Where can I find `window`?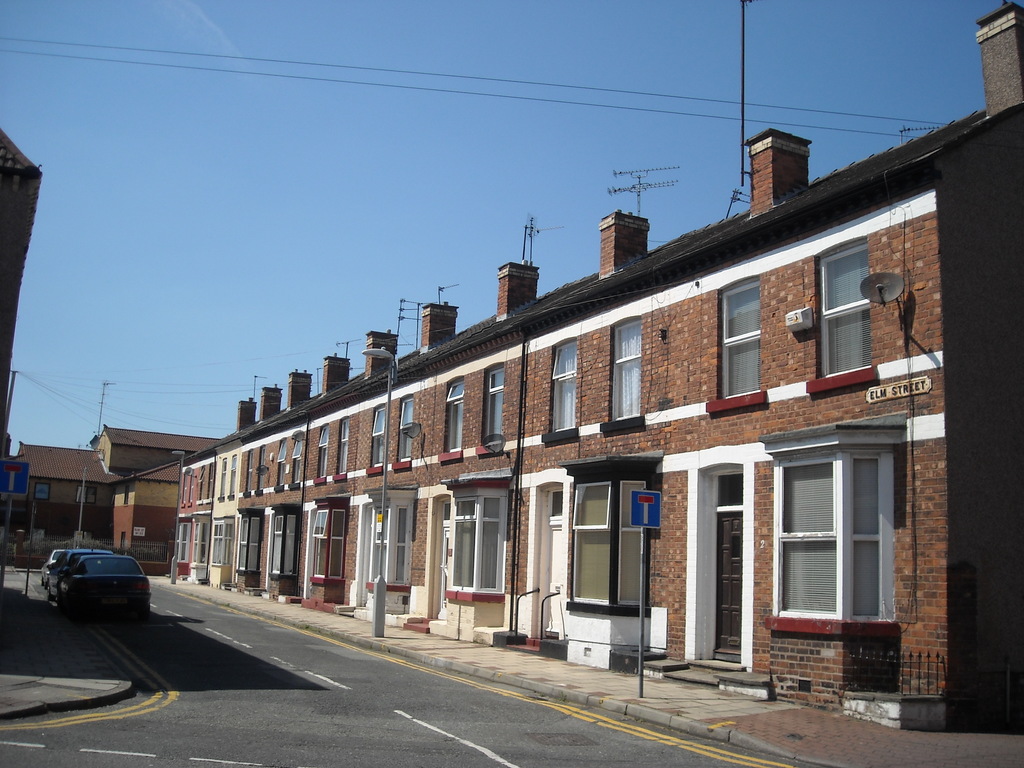
You can find it at (x1=268, y1=508, x2=300, y2=579).
